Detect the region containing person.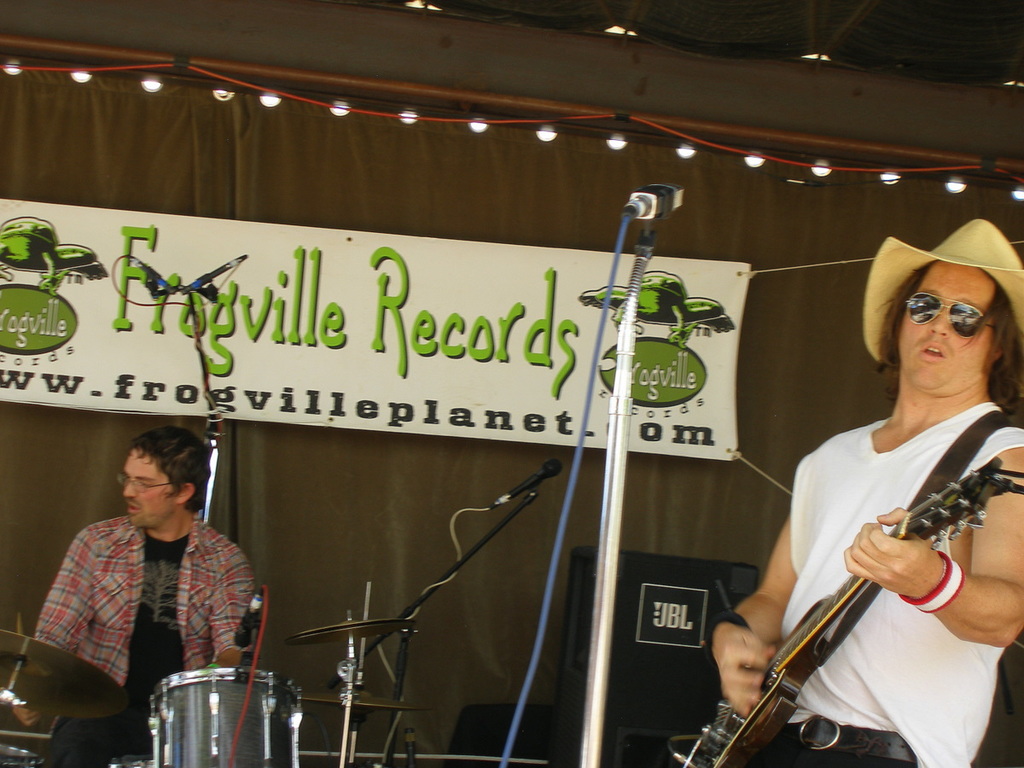
region(709, 216, 1023, 767).
